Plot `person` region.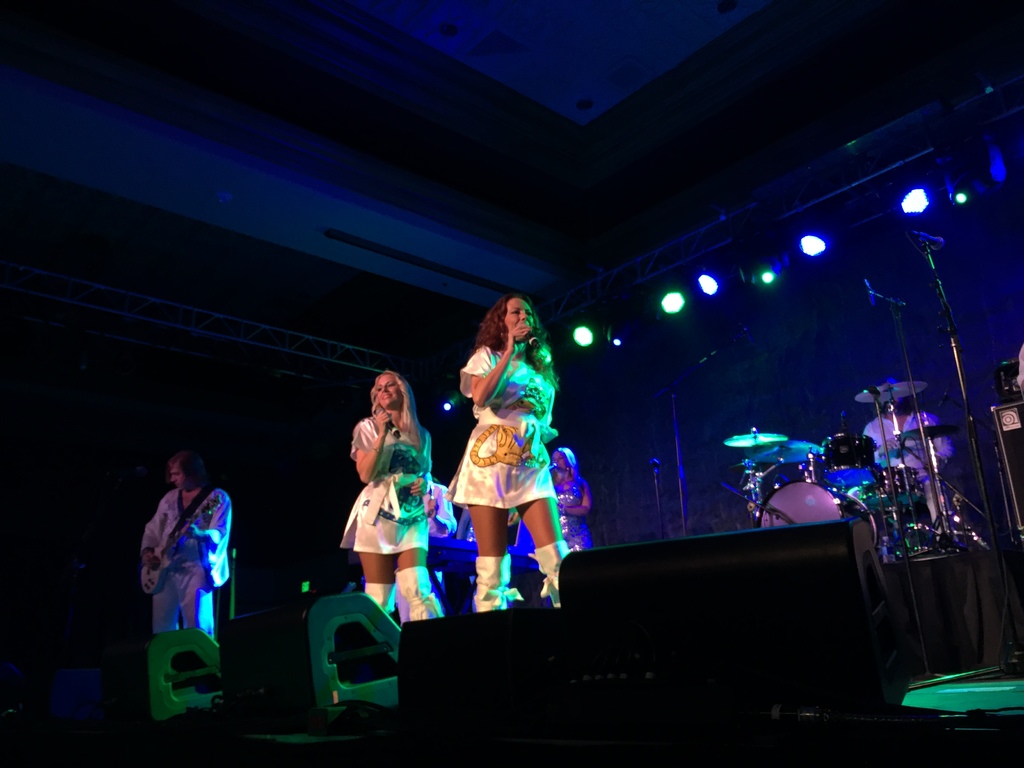
Plotted at x1=140, y1=450, x2=230, y2=639.
